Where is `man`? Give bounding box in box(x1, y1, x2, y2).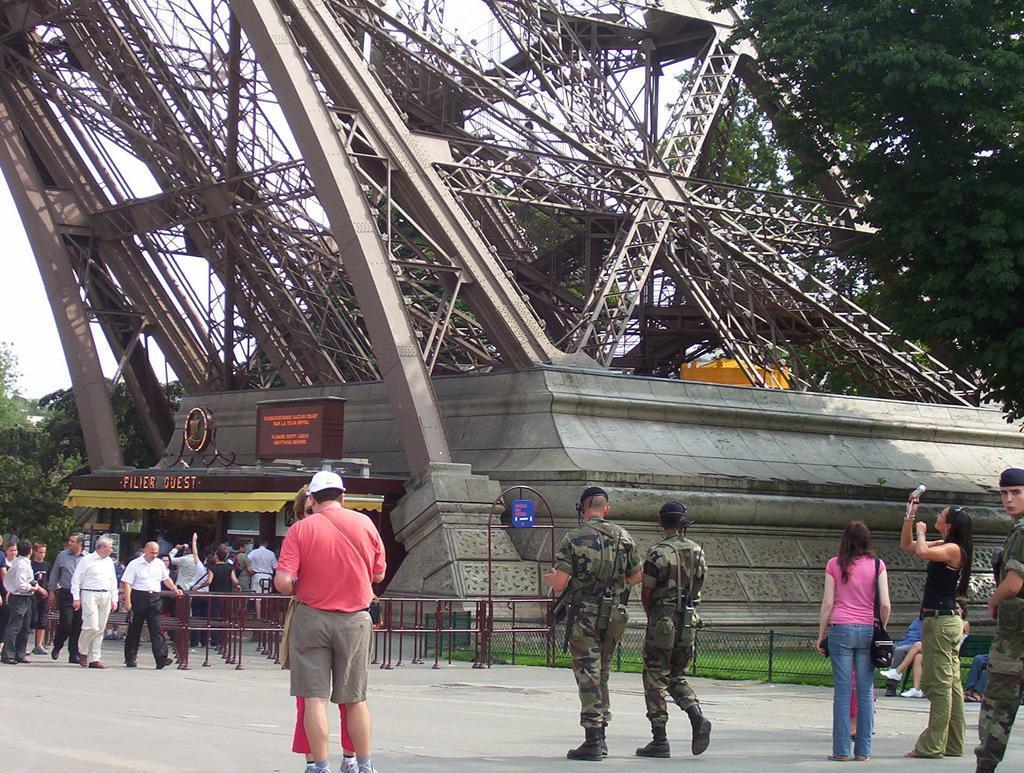
box(72, 535, 121, 672).
